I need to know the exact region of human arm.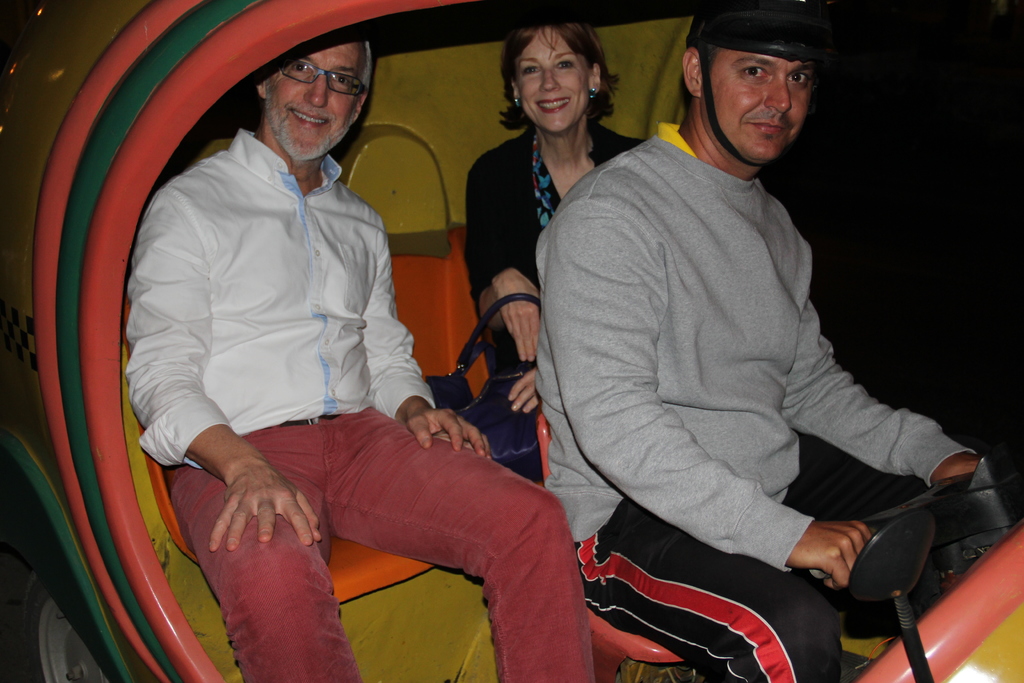
Region: 509:362:547:417.
